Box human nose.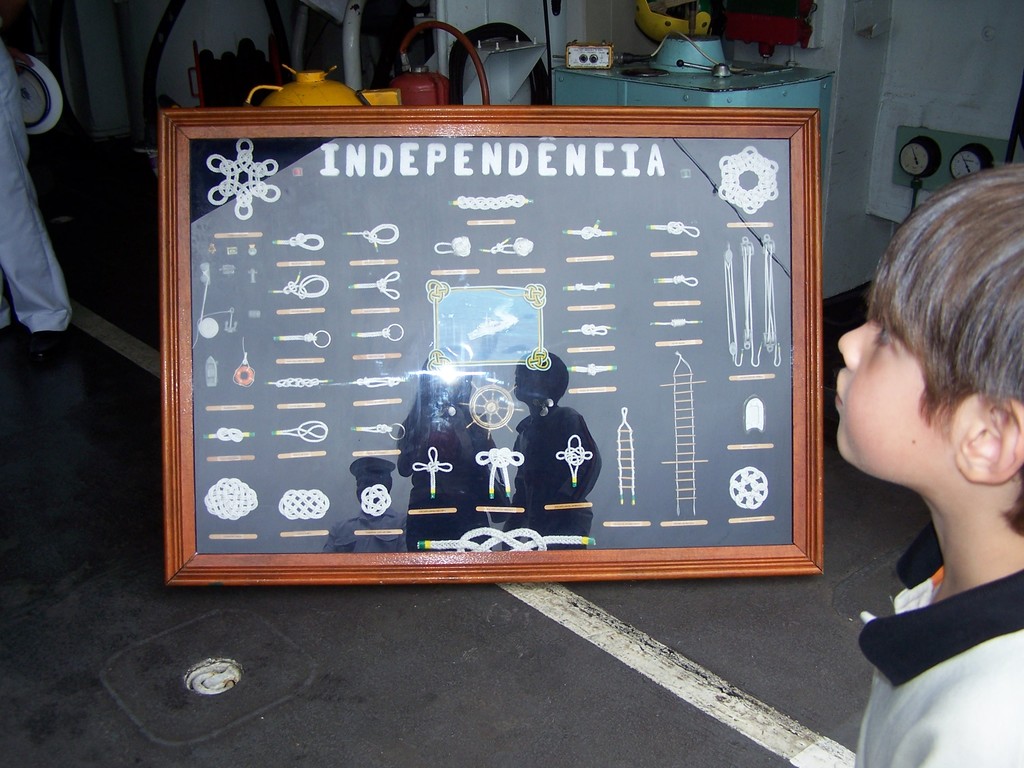
[836, 315, 877, 373].
